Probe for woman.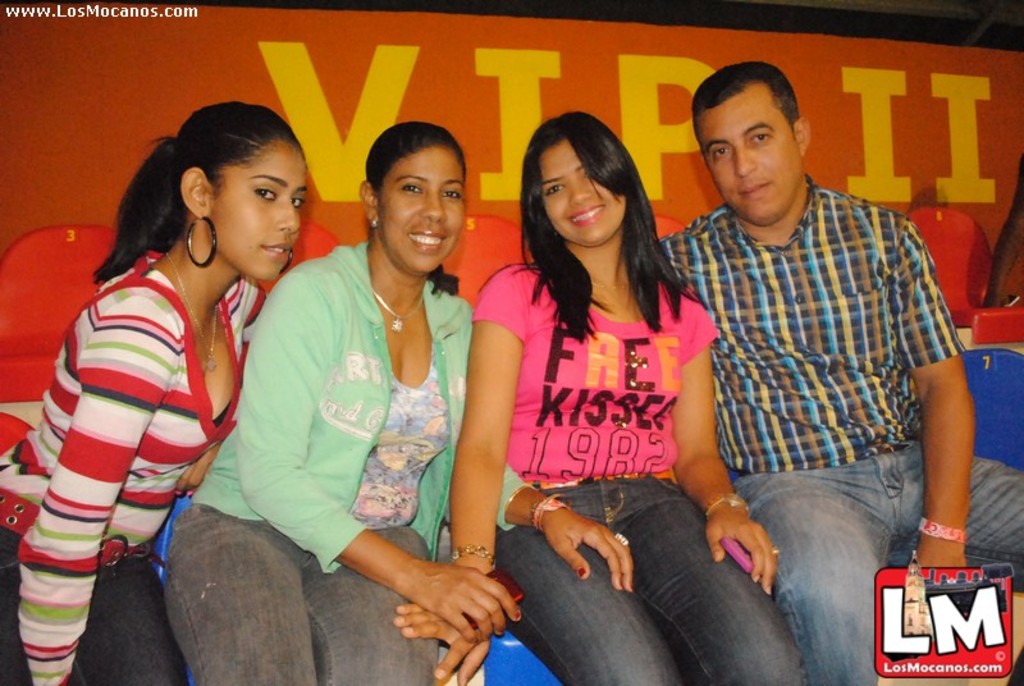
Probe result: box=[461, 106, 777, 660].
